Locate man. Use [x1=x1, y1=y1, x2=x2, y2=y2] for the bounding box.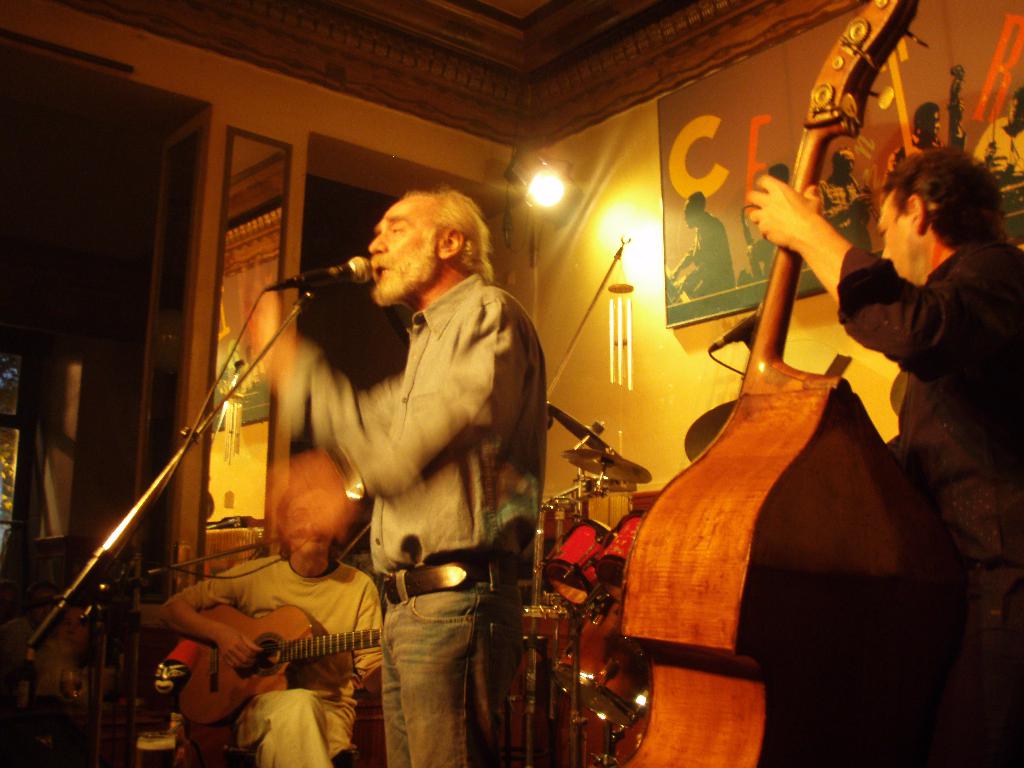
[x1=820, y1=148, x2=874, y2=253].
